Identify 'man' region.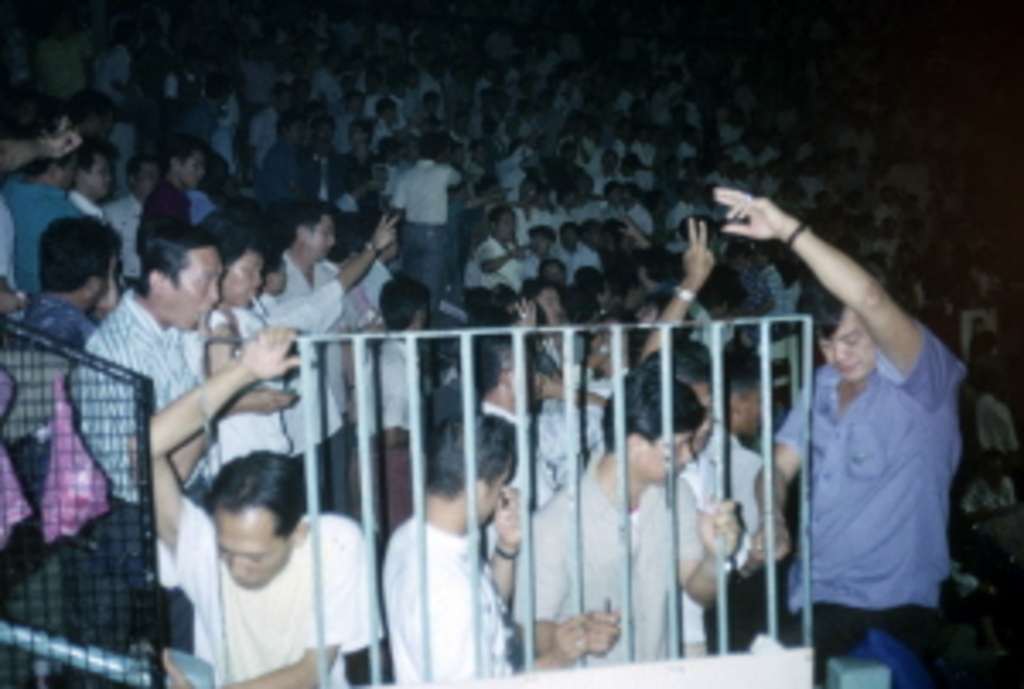
Region: 109:157:160:283.
